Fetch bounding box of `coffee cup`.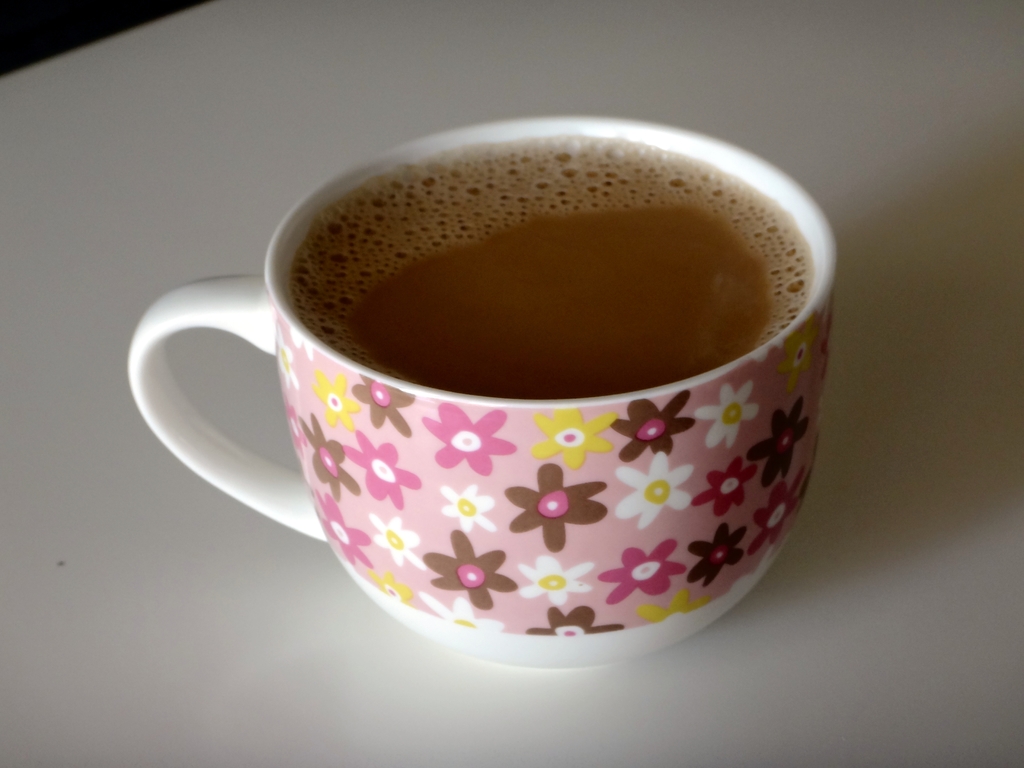
Bbox: [left=136, top=109, right=838, bottom=671].
